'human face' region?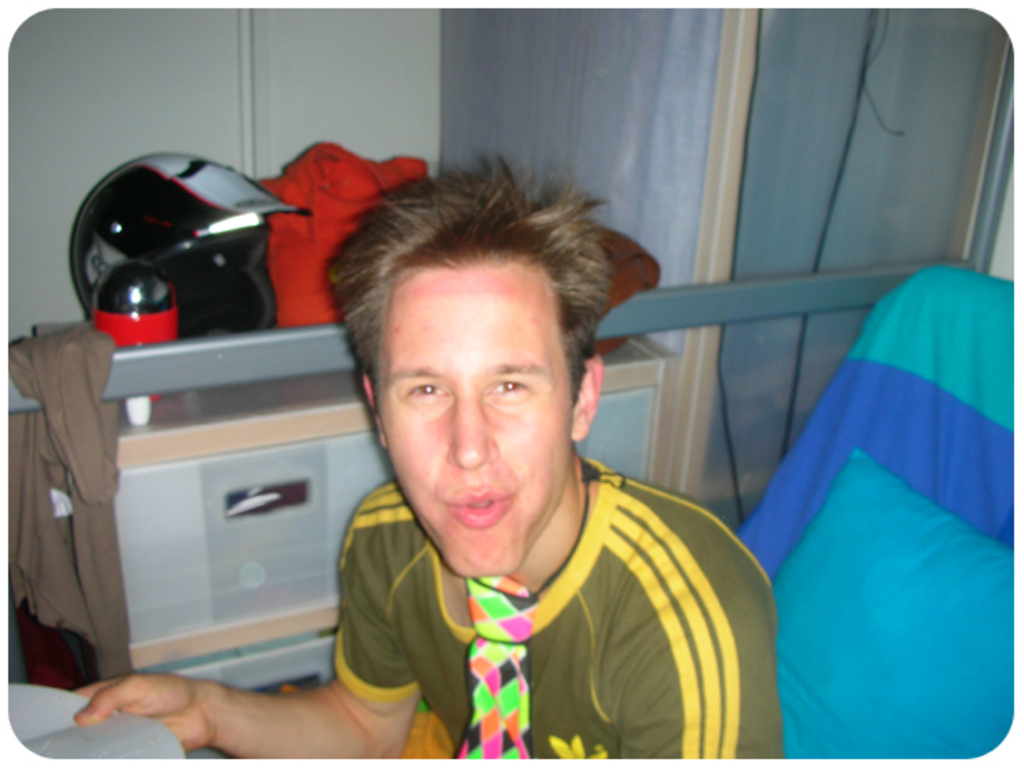
<bbox>377, 260, 568, 568</bbox>
